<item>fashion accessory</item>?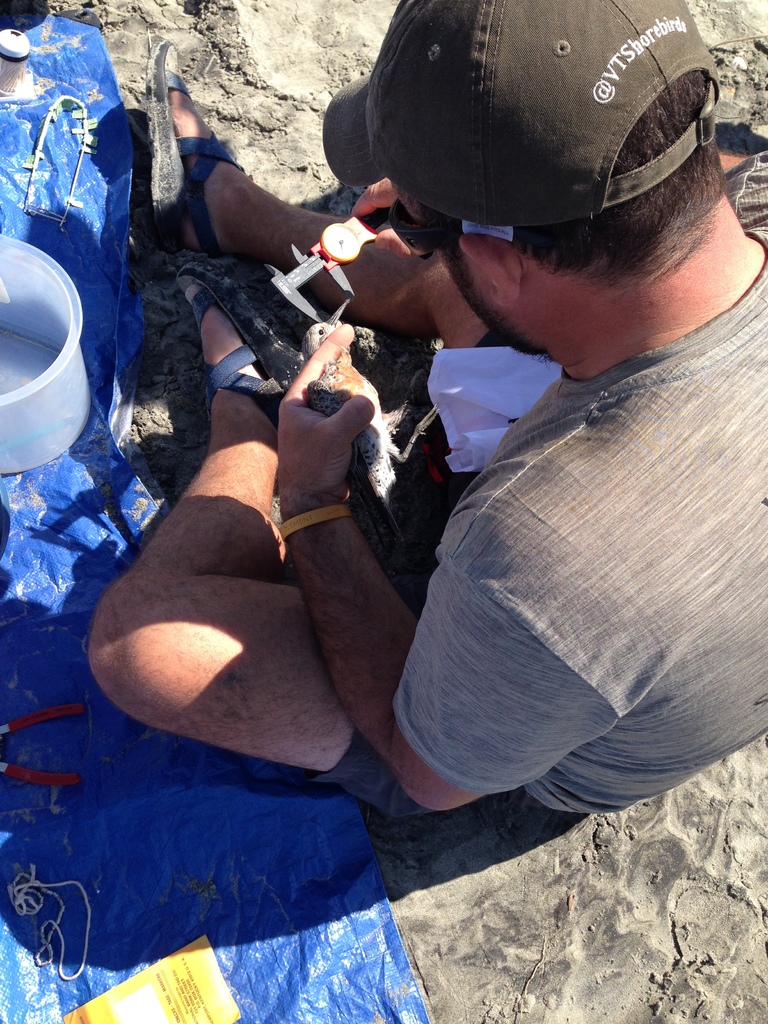
(177, 259, 380, 476)
